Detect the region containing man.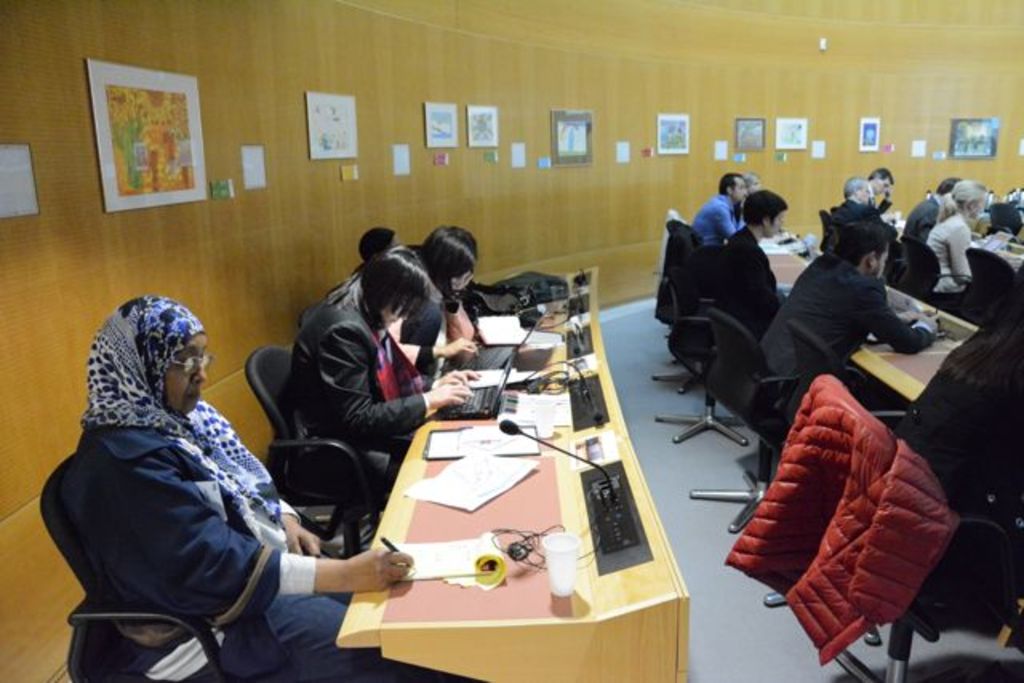
(285, 245, 477, 505).
